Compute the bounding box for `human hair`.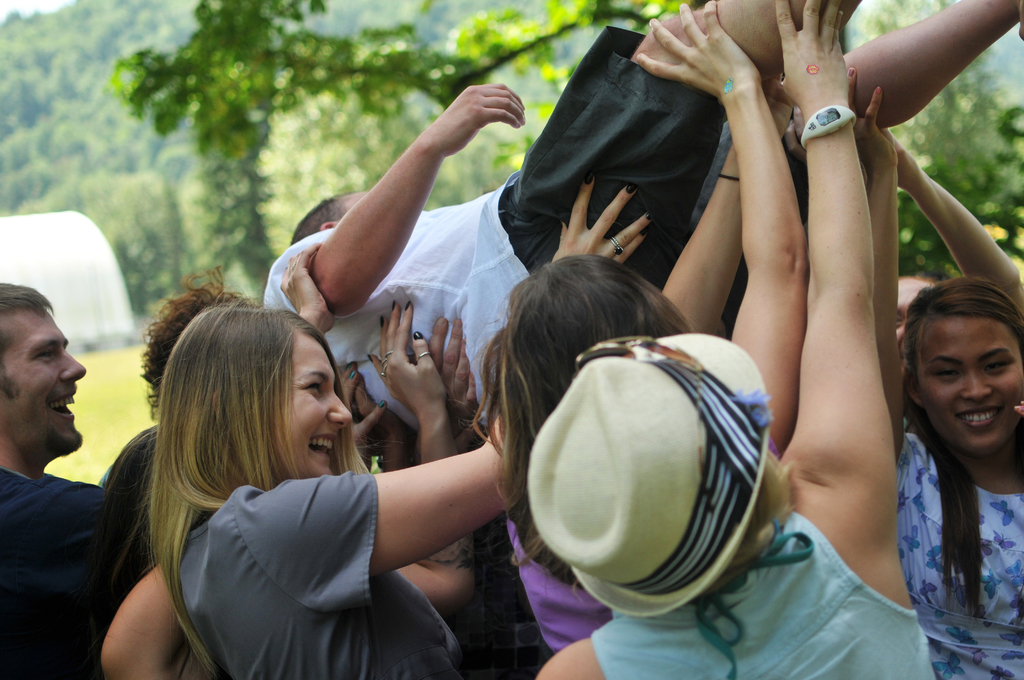
crop(111, 294, 374, 679).
